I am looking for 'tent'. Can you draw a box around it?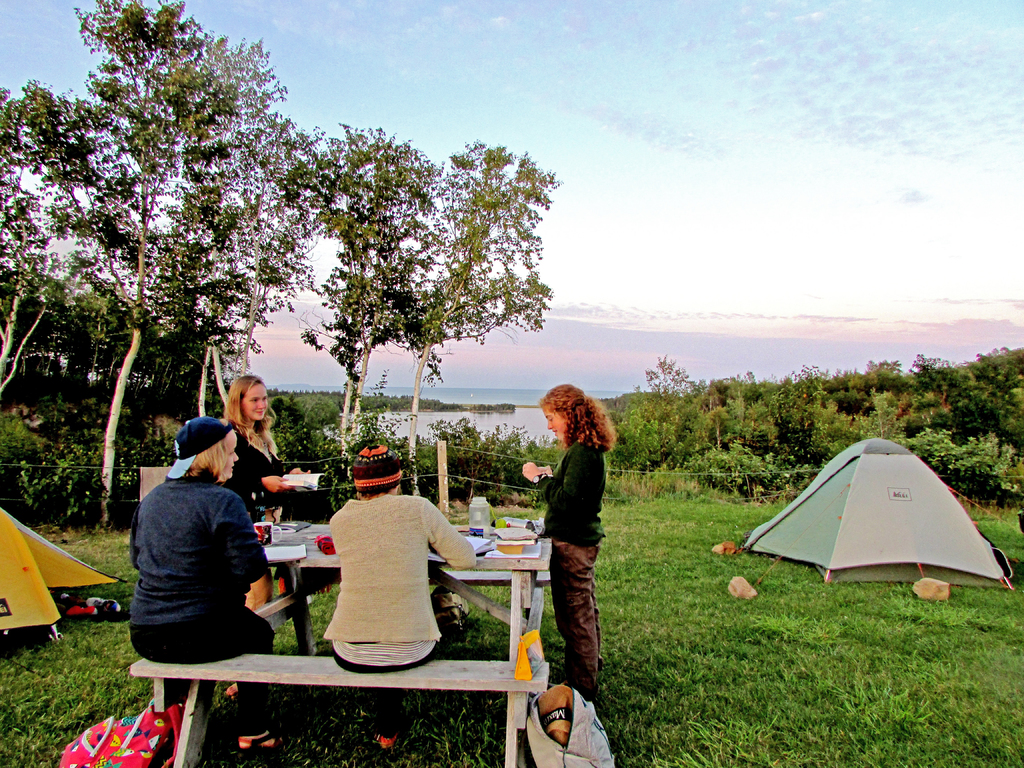
Sure, the bounding box is 732, 435, 1023, 591.
